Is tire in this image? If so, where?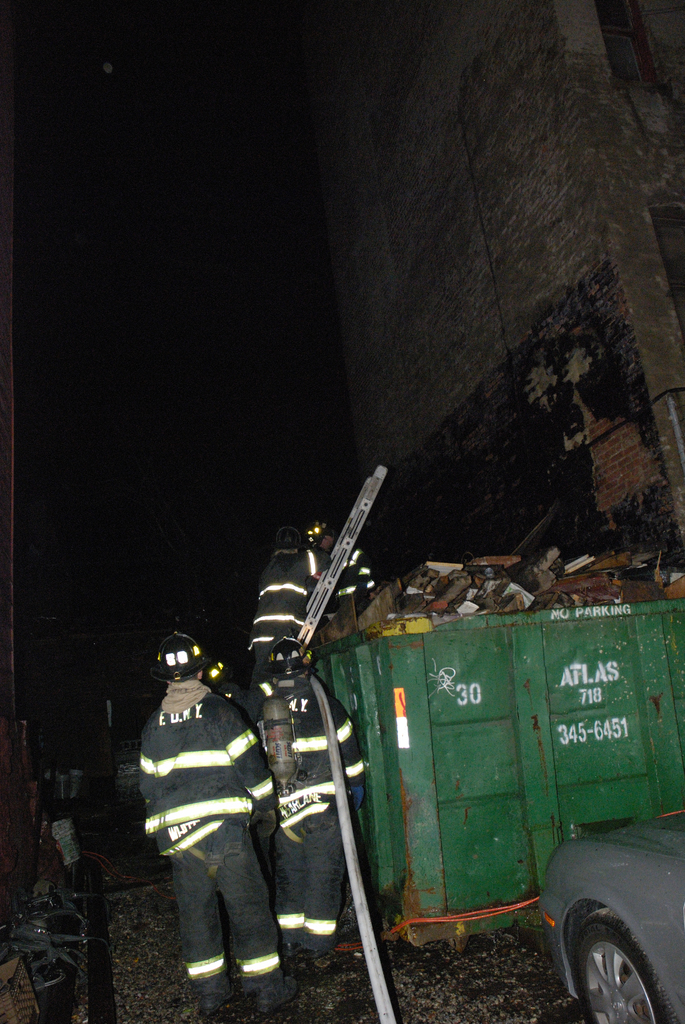
Yes, at (left=569, top=881, right=677, bottom=1023).
